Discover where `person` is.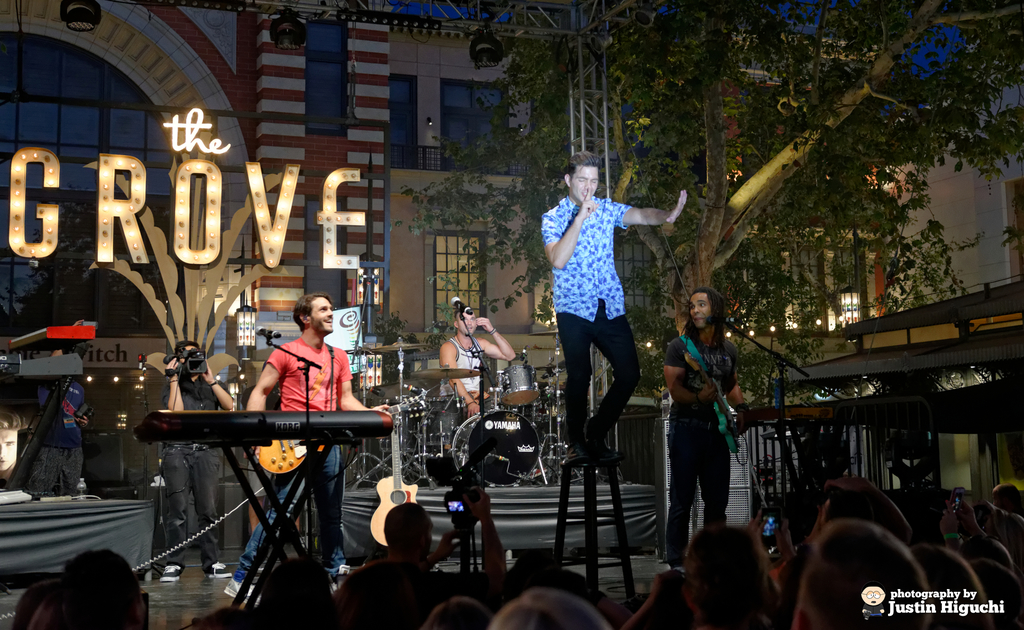
Discovered at 321,495,497,629.
